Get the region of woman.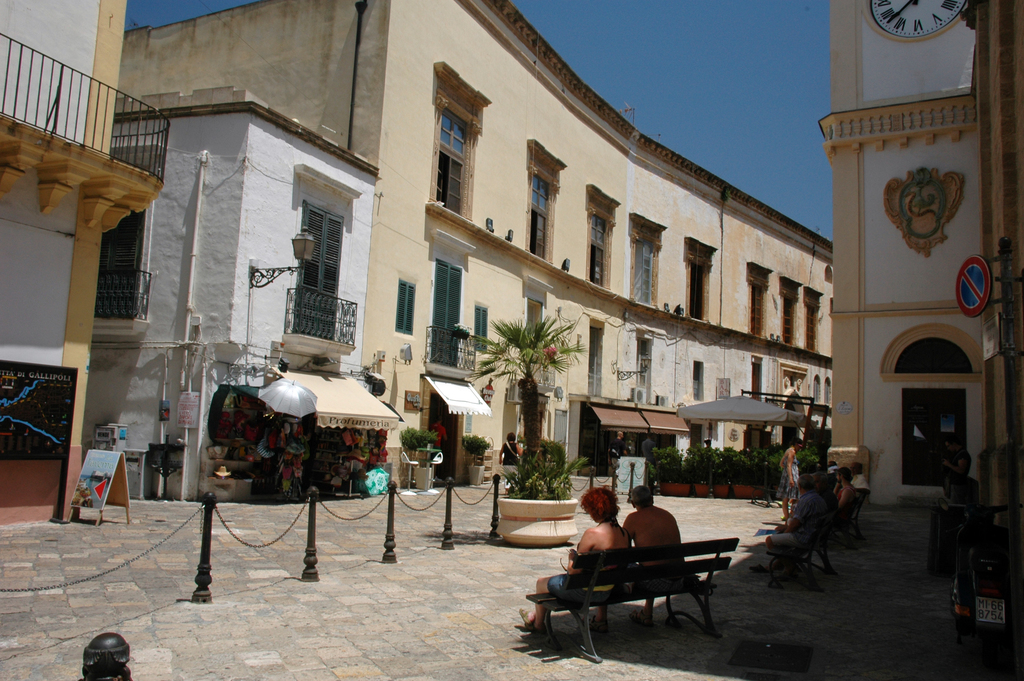
(left=517, top=488, right=629, bottom=635).
